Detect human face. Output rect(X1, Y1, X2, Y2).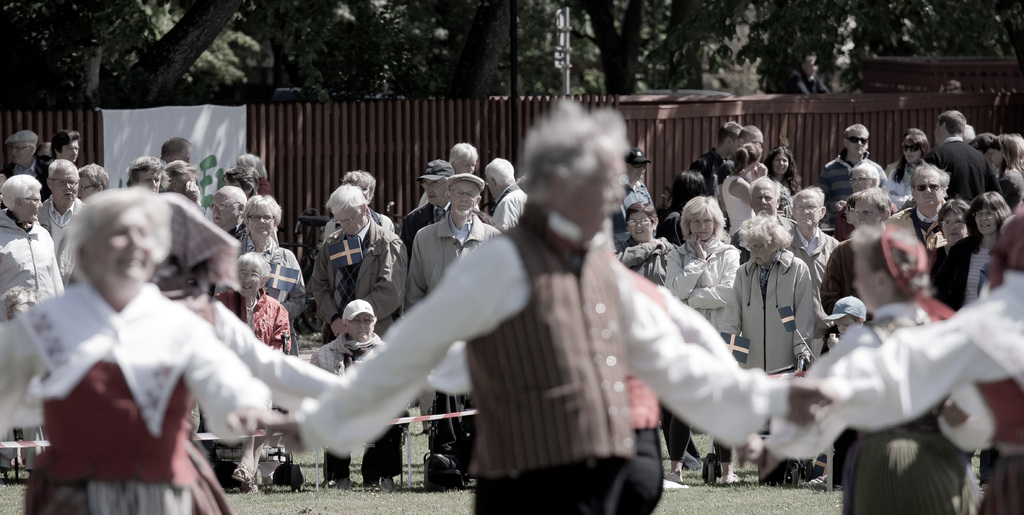
rect(22, 188, 39, 222).
